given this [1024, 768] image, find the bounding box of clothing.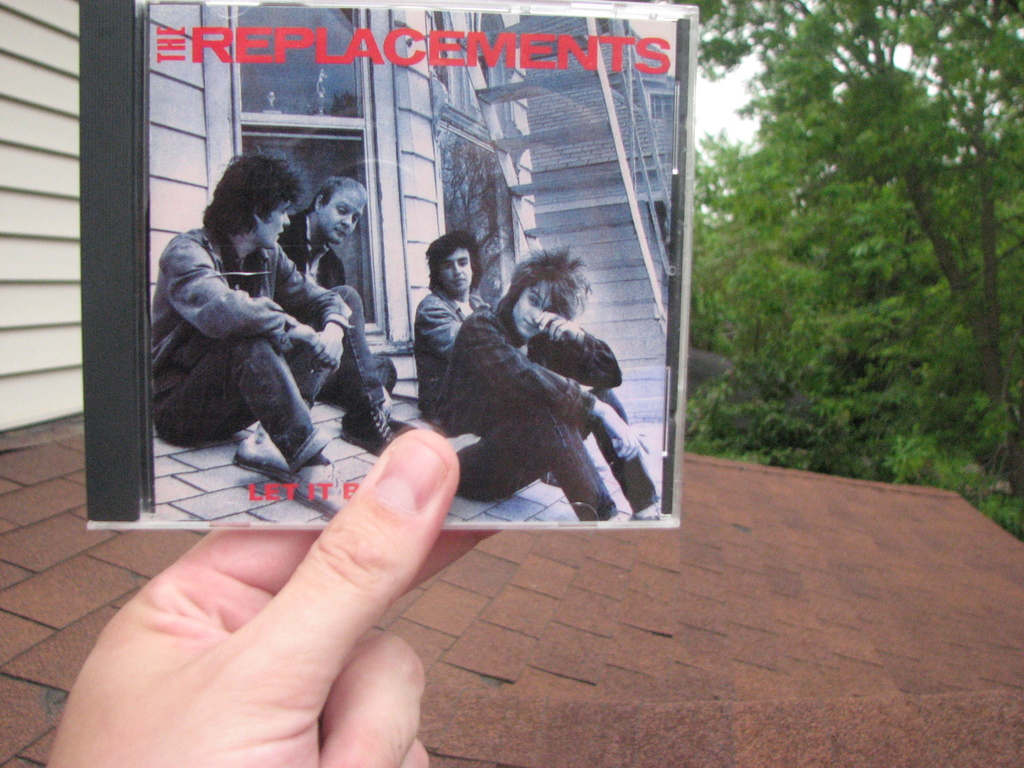
(left=413, top=290, right=461, bottom=415).
